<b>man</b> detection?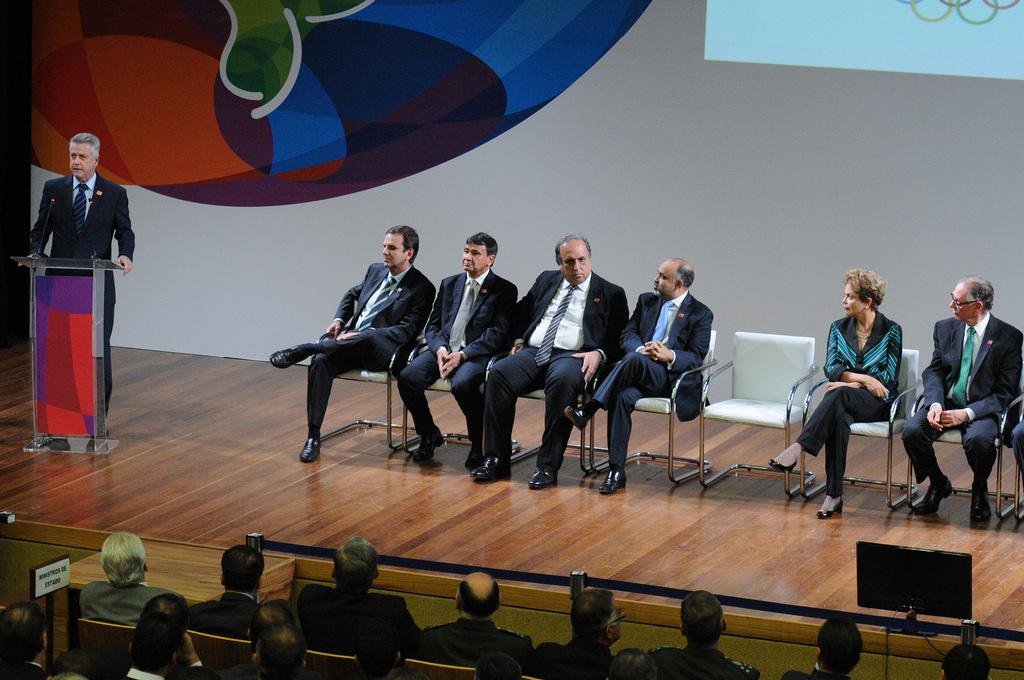
detection(531, 581, 644, 679)
